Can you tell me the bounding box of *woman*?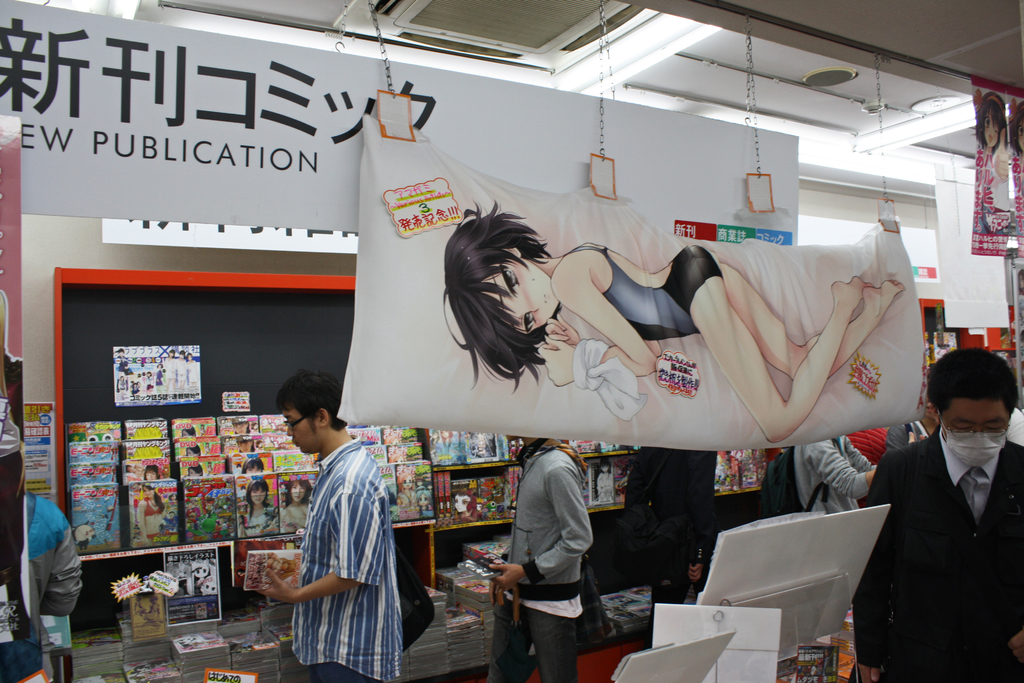
rect(189, 463, 205, 477).
